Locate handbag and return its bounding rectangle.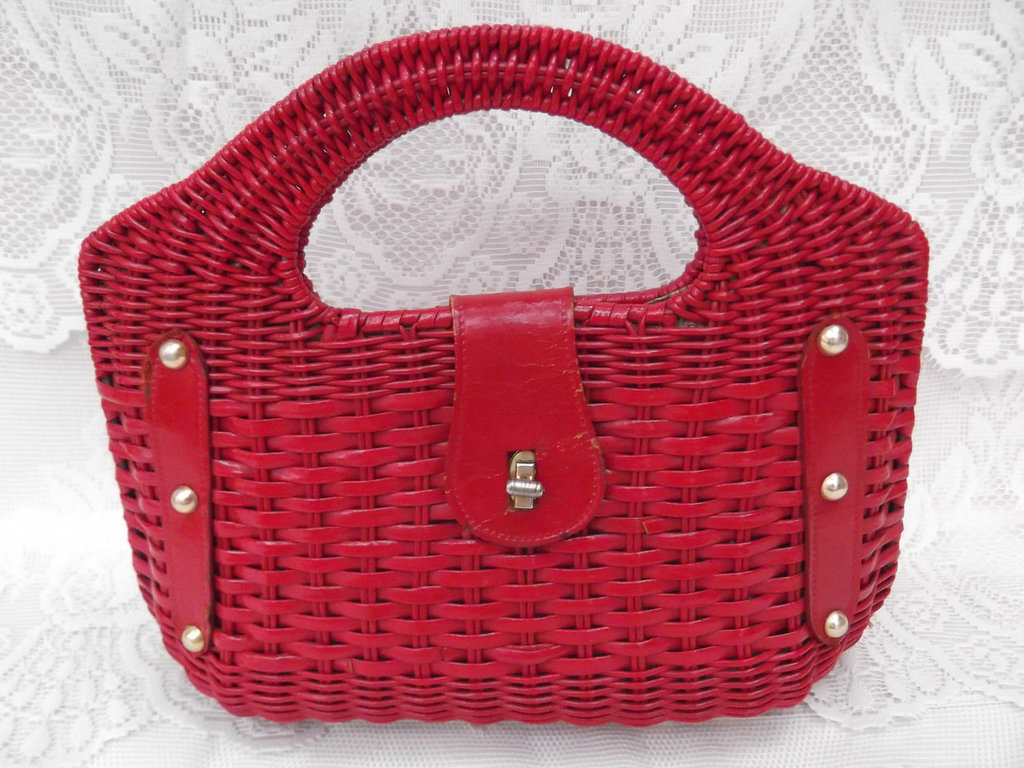
crop(78, 24, 927, 722).
